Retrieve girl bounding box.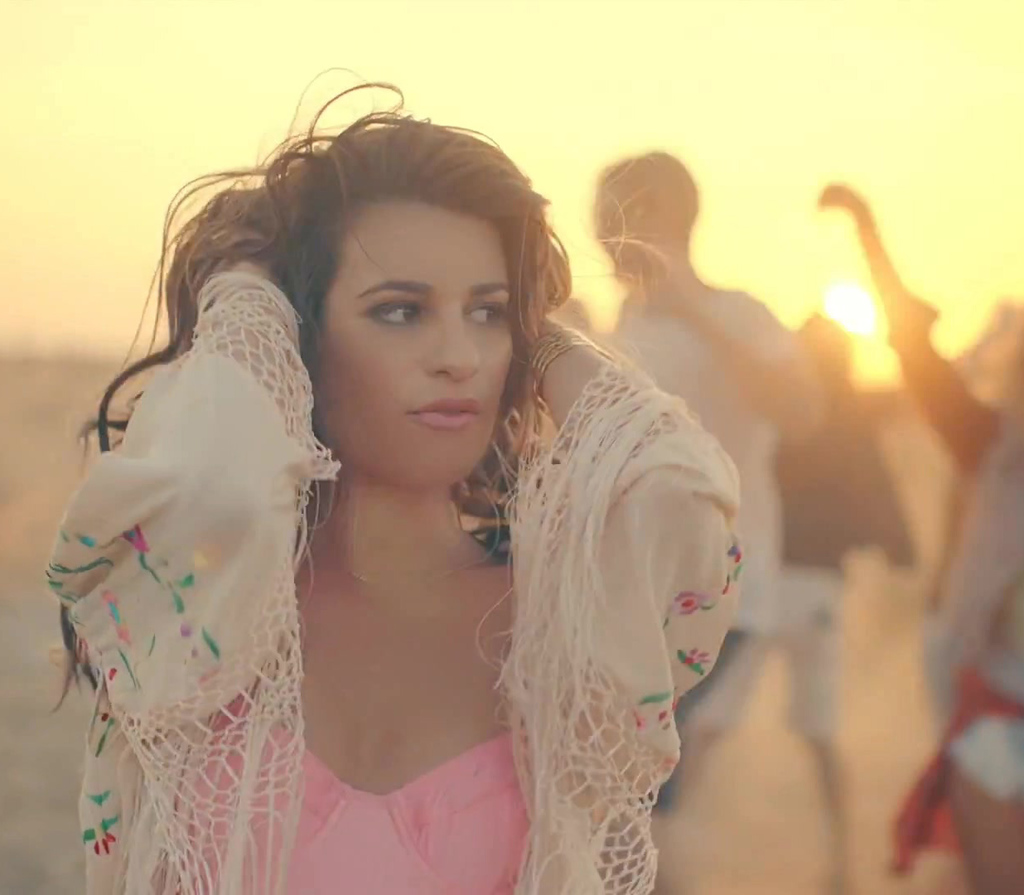
Bounding box: 42 60 738 890.
